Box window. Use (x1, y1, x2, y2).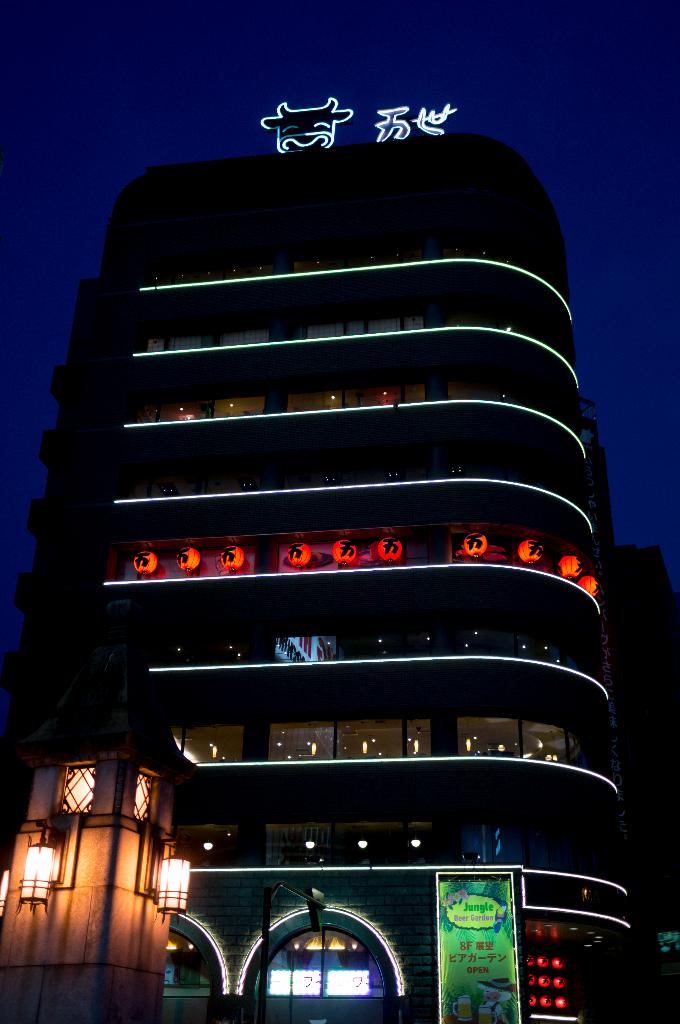
(54, 760, 96, 816).
